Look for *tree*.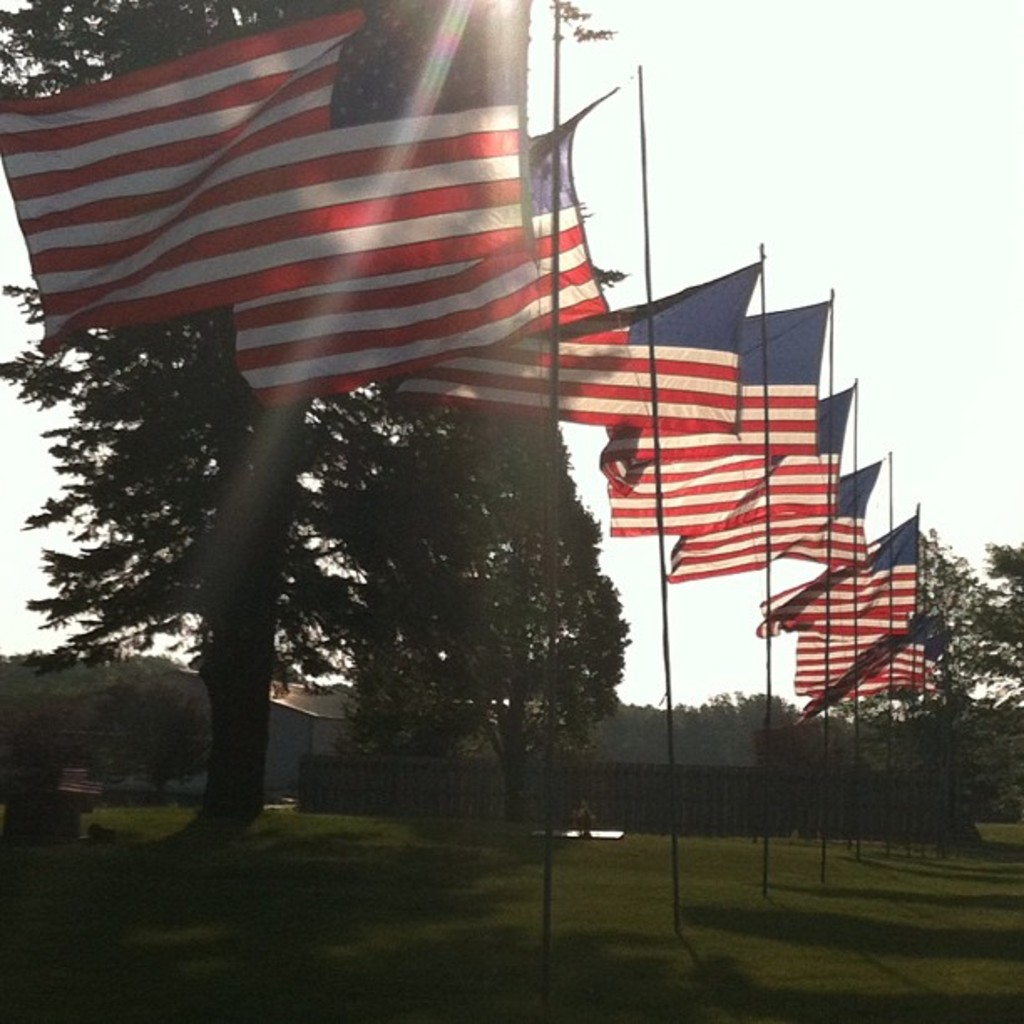
Found: bbox(0, 0, 632, 827).
